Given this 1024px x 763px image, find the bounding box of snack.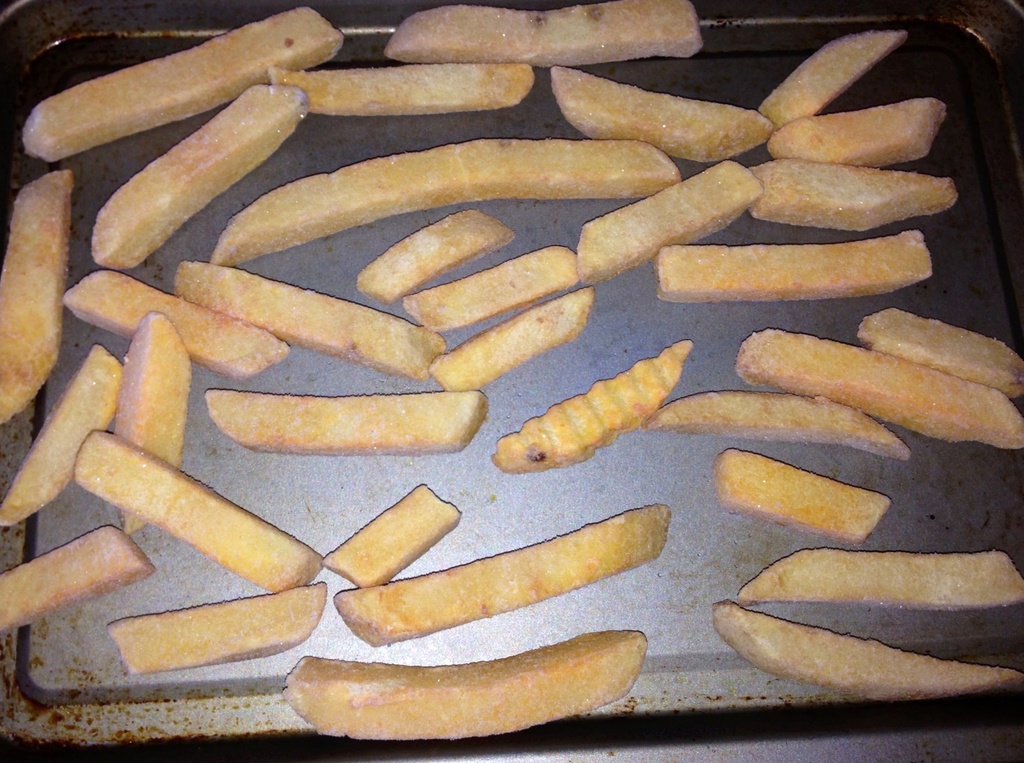
region(0, 164, 79, 433).
